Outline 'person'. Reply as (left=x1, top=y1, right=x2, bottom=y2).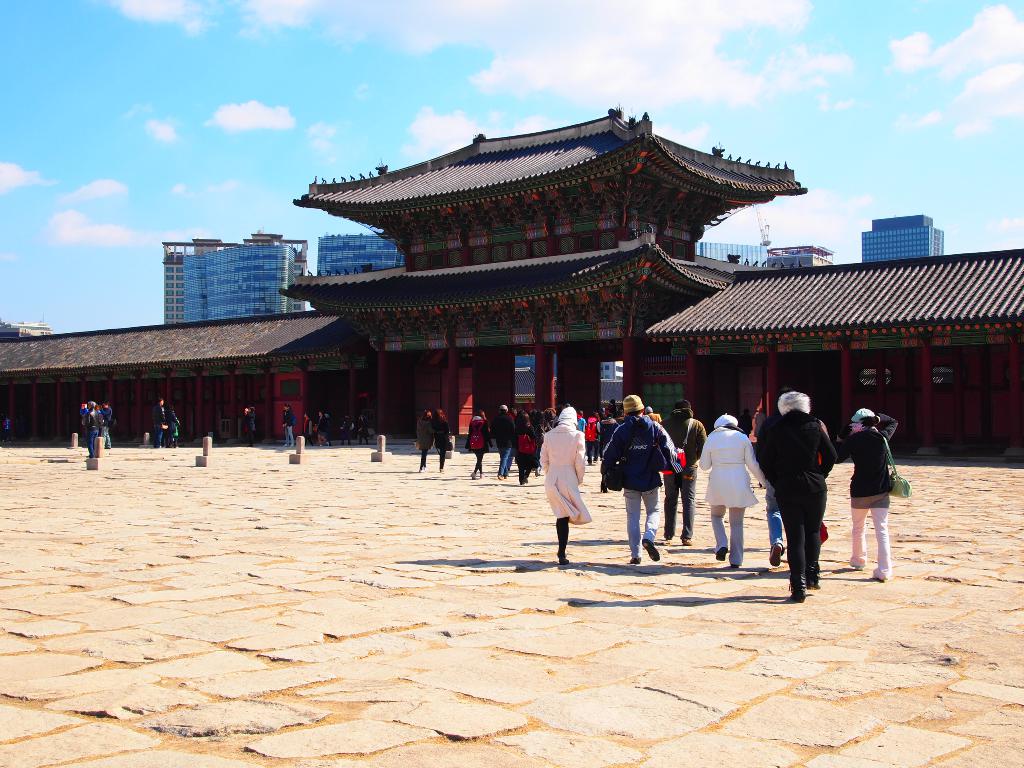
(left=84, top=400, right=98, bottom=451).
